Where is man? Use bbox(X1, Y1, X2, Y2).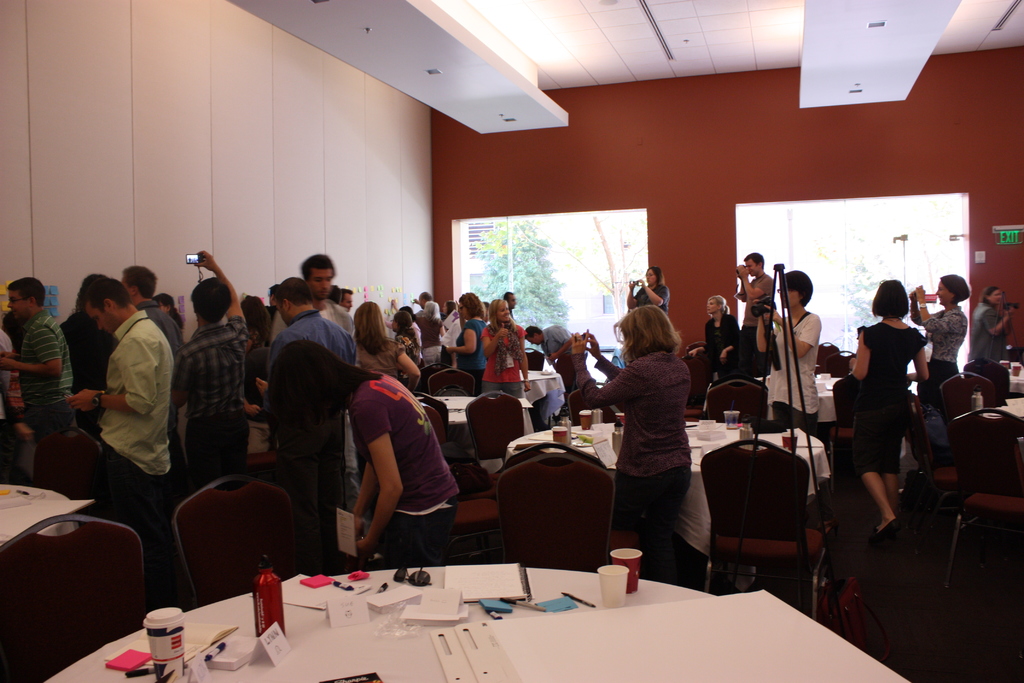
bbox(0, 273, 70, 487).
